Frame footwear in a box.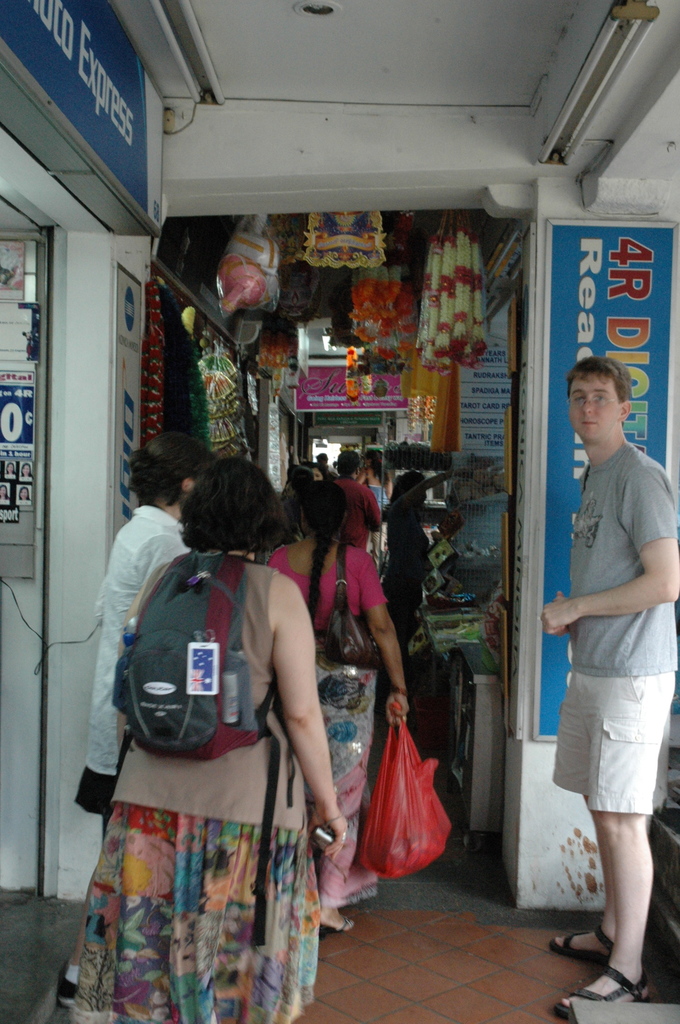
[553,957,648,1023].
